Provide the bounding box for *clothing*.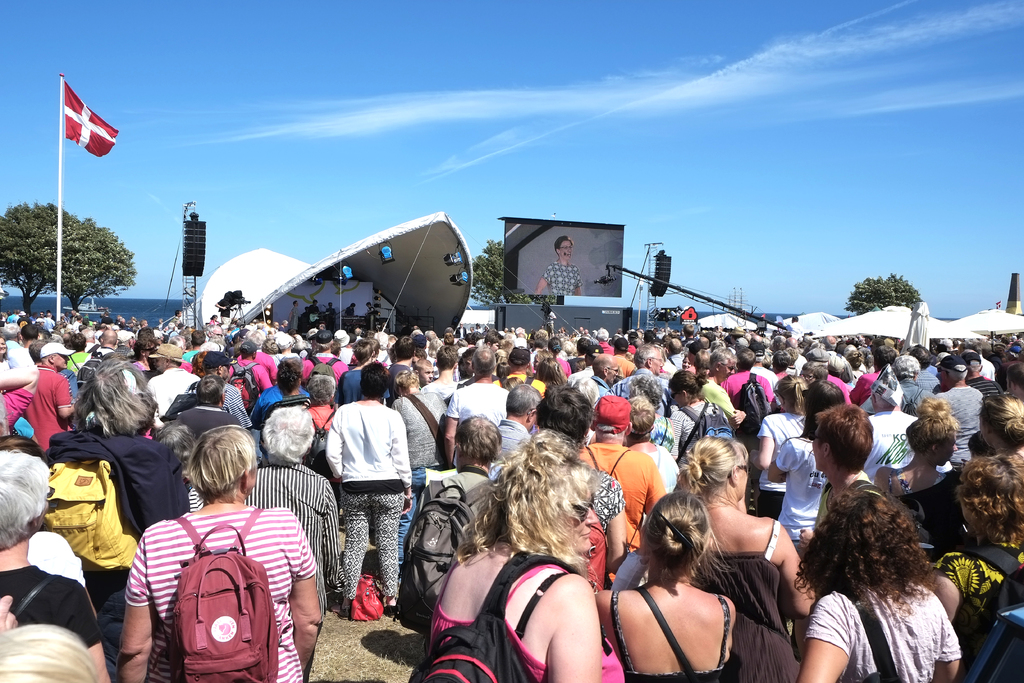
<box>616,363,668,420</box>.
